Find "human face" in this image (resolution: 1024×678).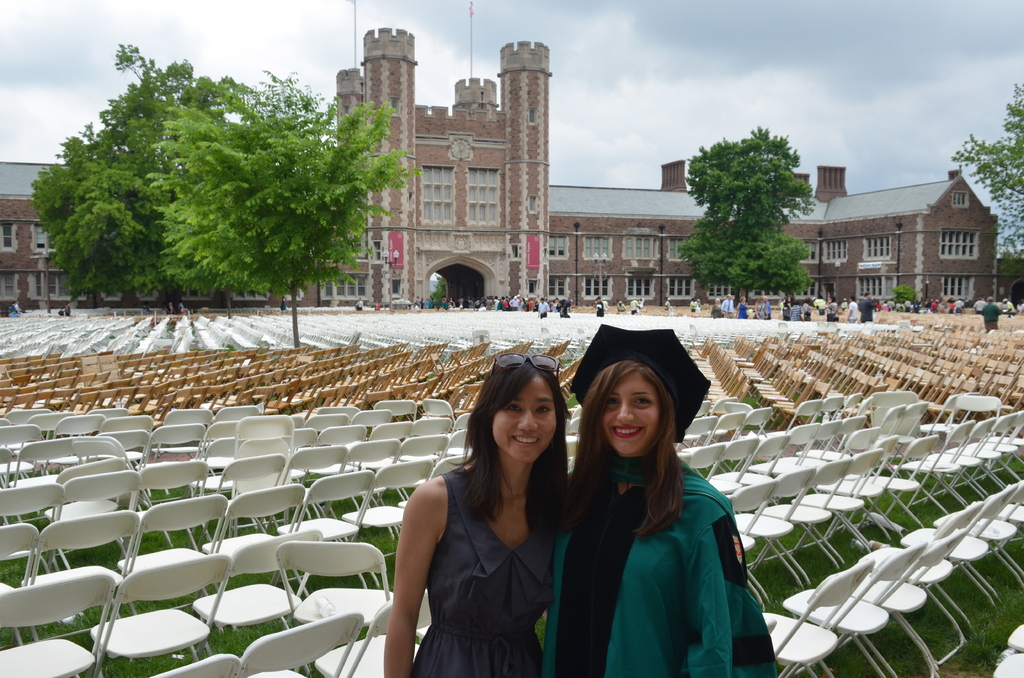
crop(490, 376, 556, 460).
